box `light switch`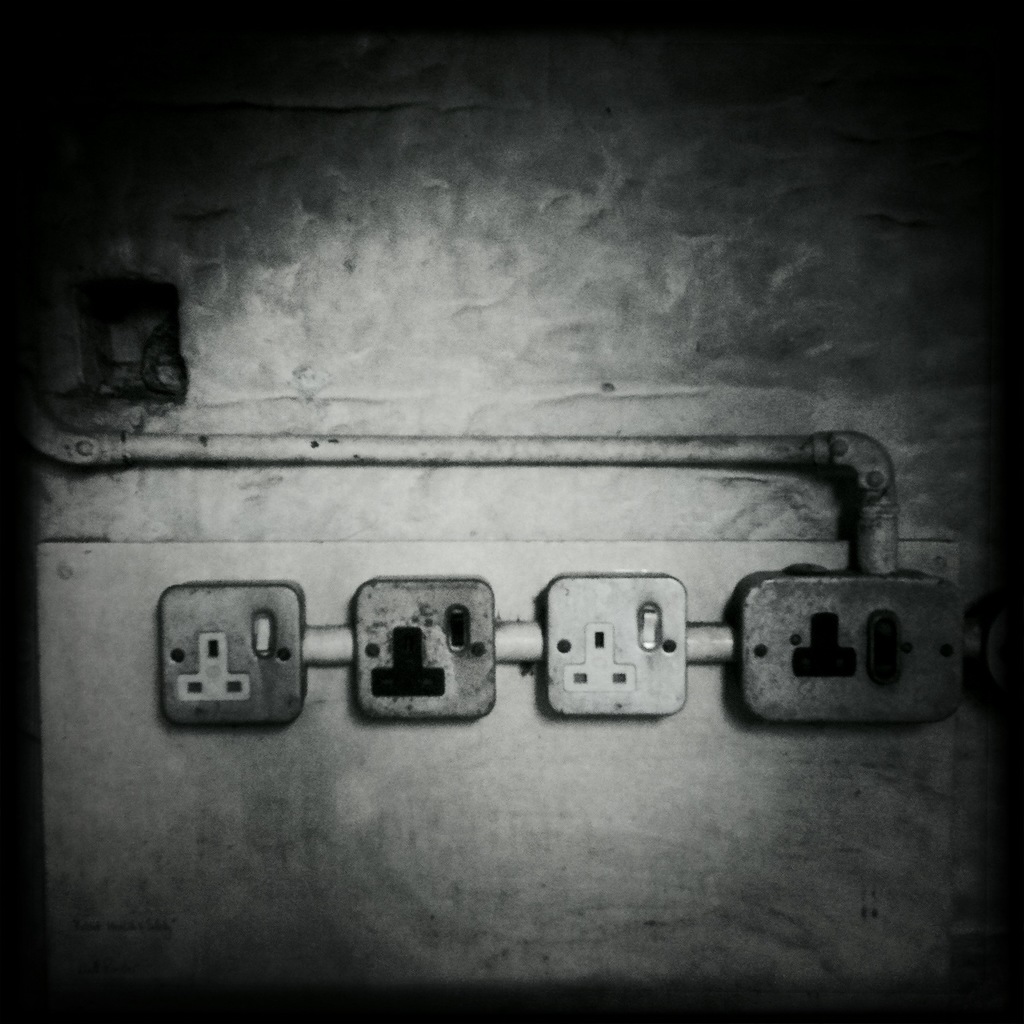
<region>541, 573, 687, 716</region>
